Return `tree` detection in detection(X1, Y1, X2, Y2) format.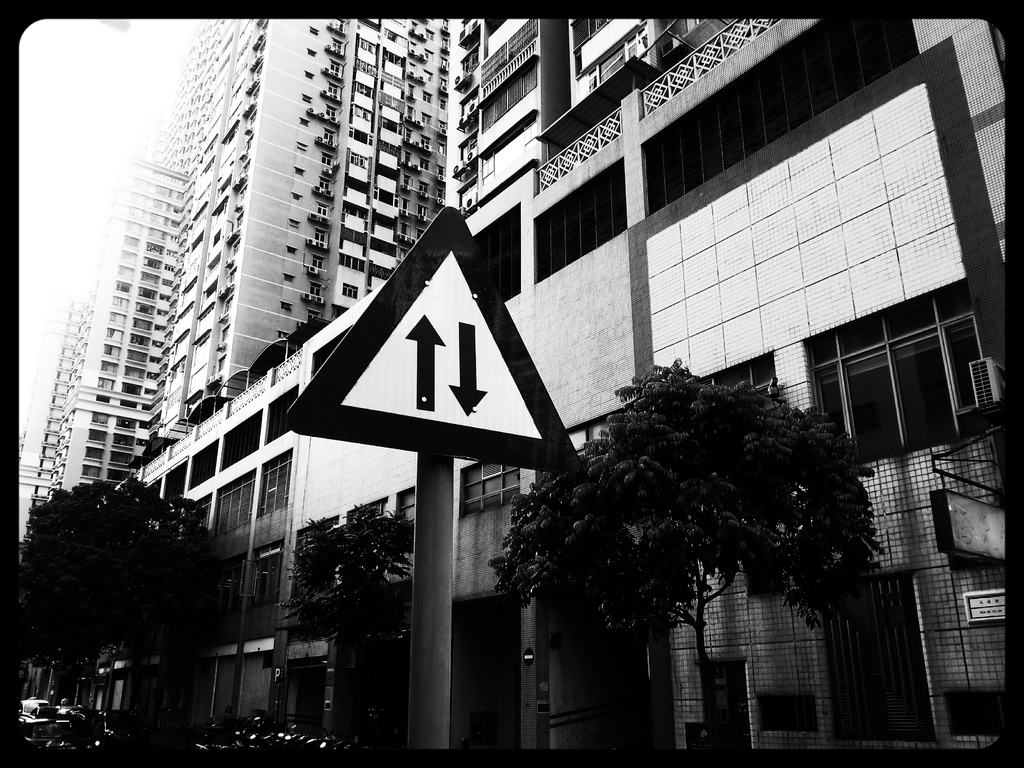
detection(290, 508, 409, 745).
